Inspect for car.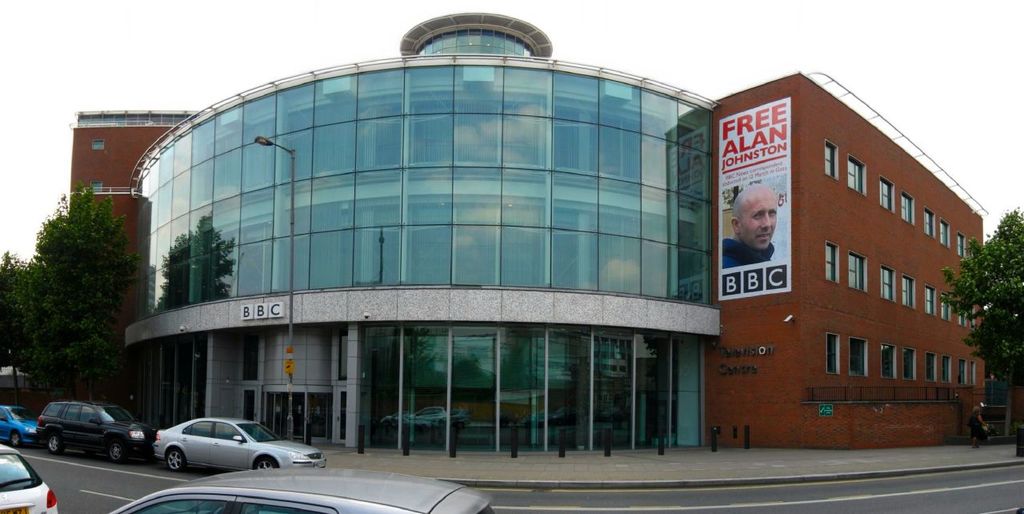
Inspection: x1=34, y1=398, x2=152, y2=458.
